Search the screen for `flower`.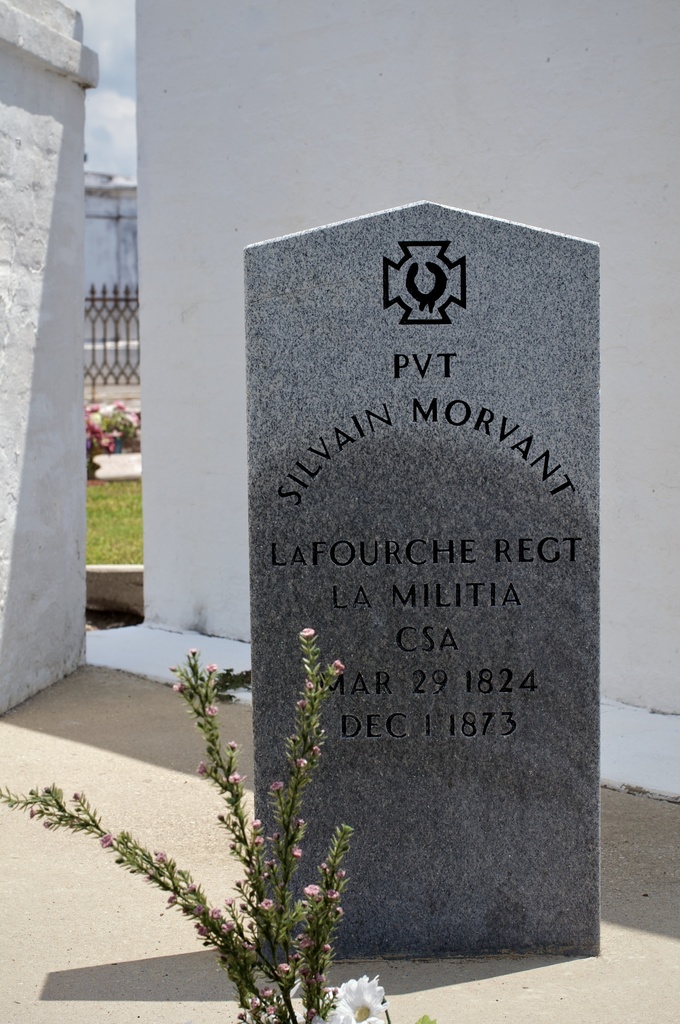
Found at 82 396 142 458.
